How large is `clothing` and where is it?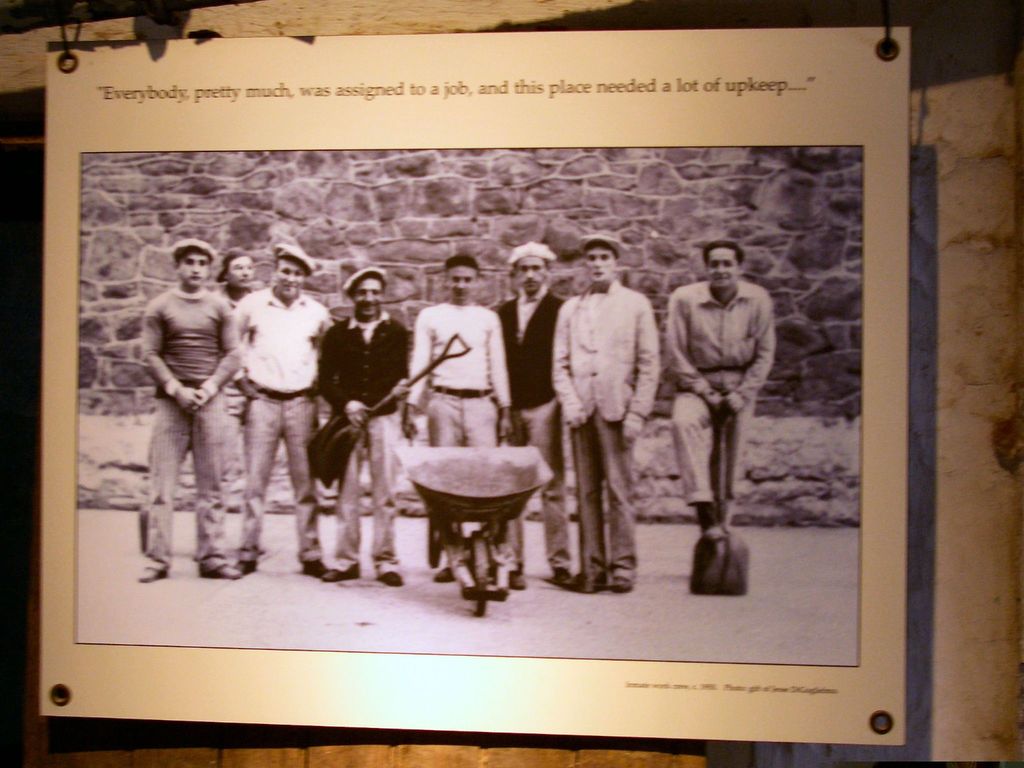
Bounding box: [left=318, top=311, right=408, bottom=574].
